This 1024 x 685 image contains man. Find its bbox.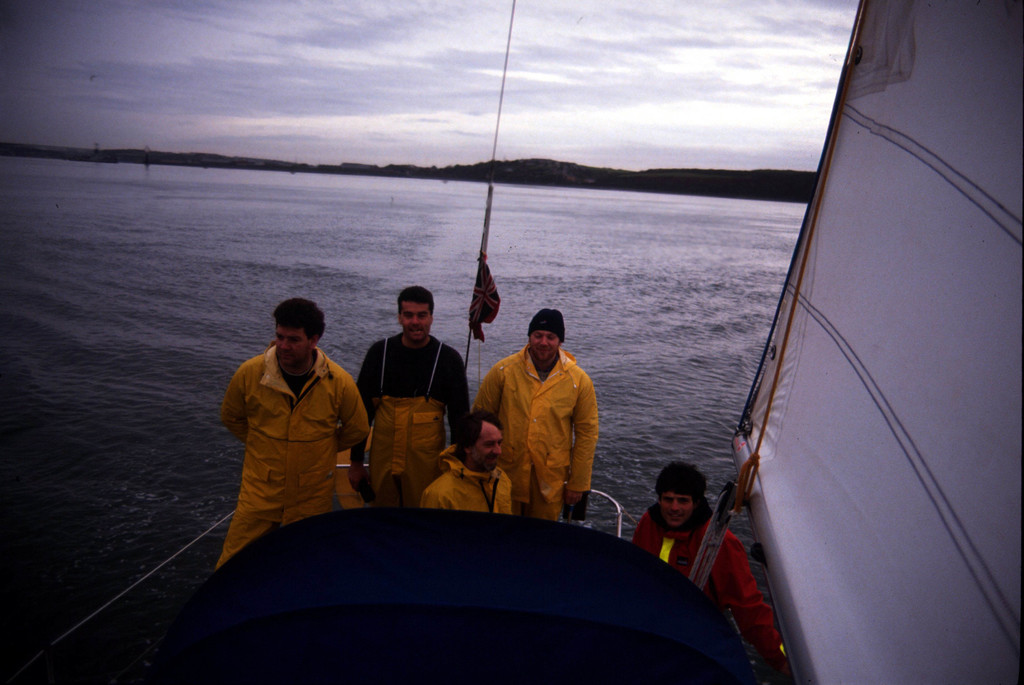
rect(472, 310, 598, 522).
